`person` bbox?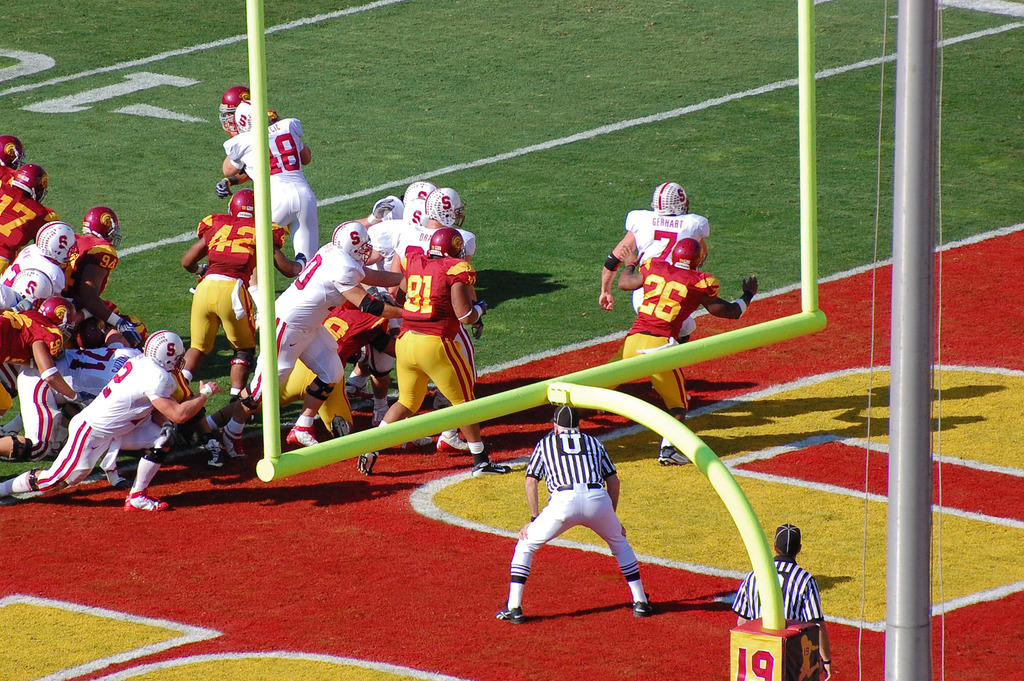
x1=0 y1=334 x2=217 y2=507
